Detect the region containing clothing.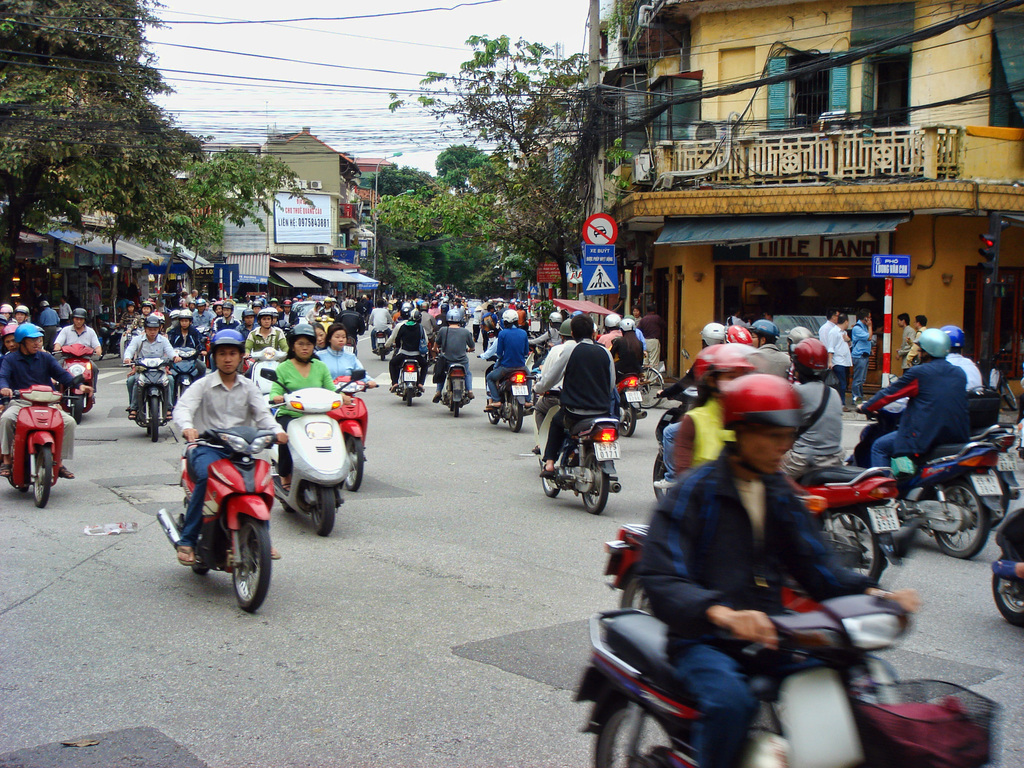
bbox(436, 323, 477, 389).
